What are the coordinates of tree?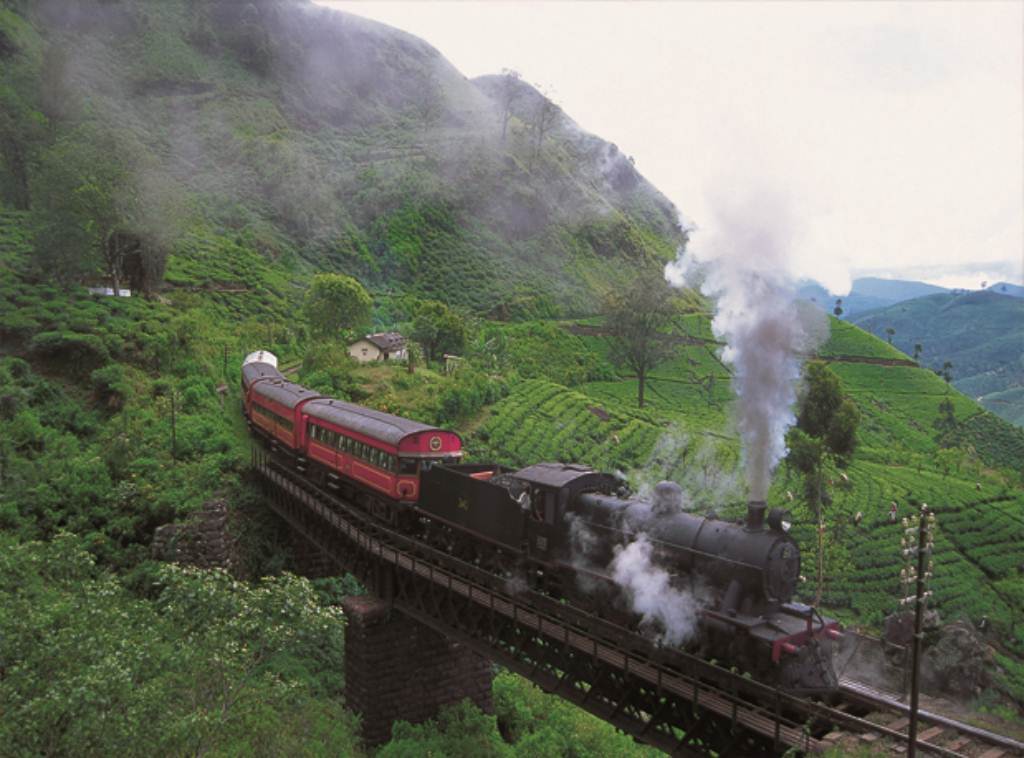
<region>19, 106, 162, 325</region>.
